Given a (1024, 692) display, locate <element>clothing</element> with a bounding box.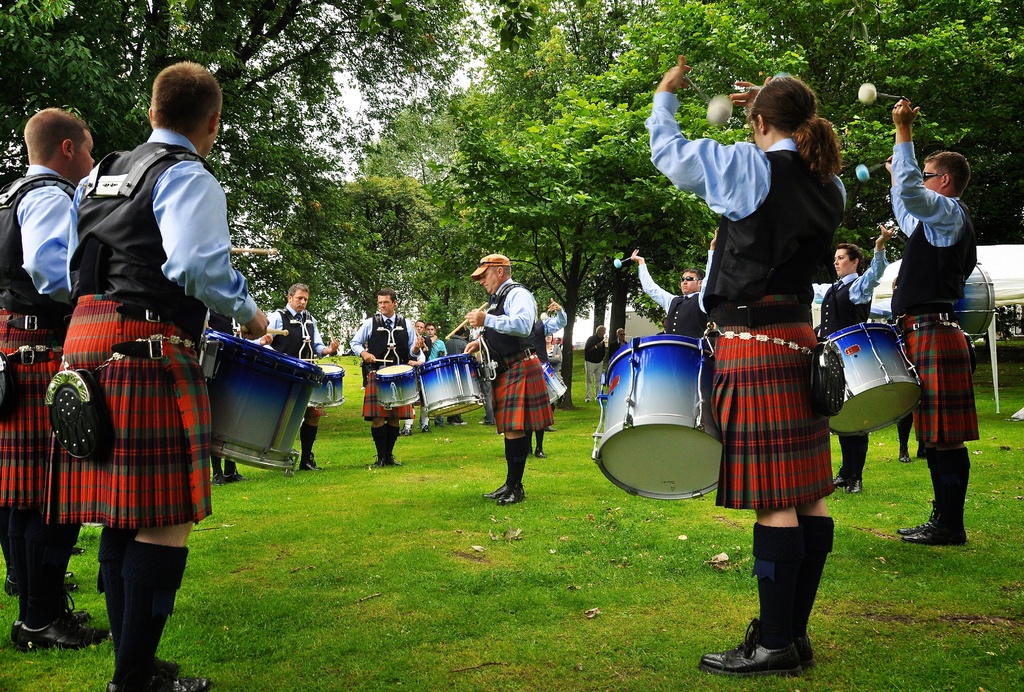
Located: bbox=[35, 186, 226, 571].
